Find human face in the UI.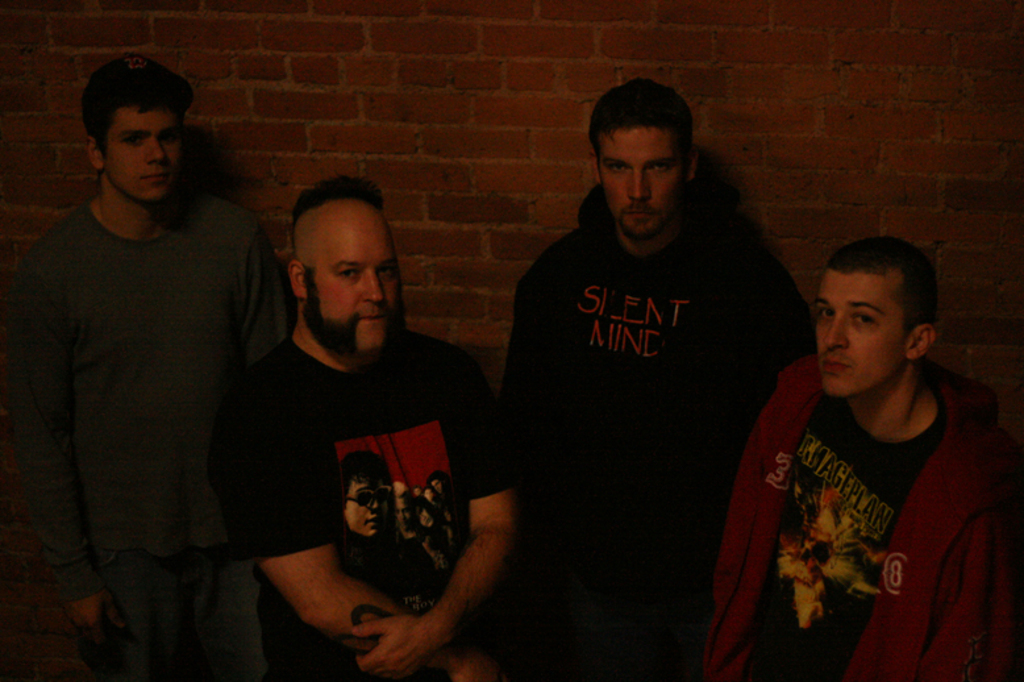
UI element at rect(600, 128, 678, 240).
